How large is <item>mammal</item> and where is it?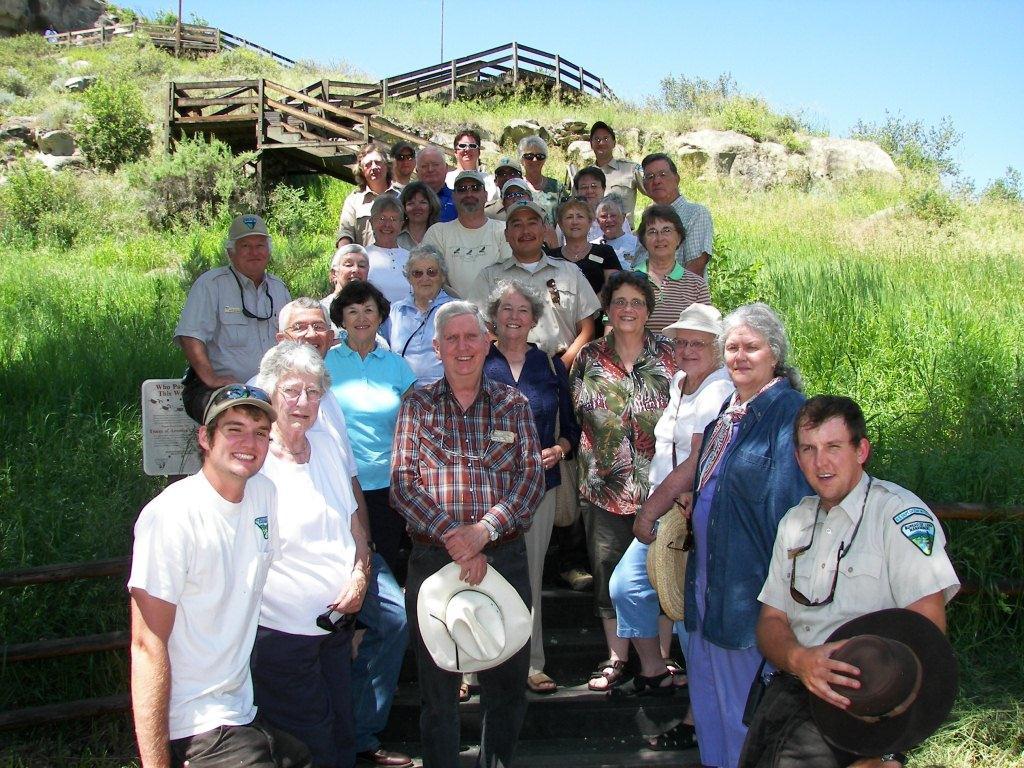
Bounding box: [x1=498, y1=176, x2=536, y2=228].
